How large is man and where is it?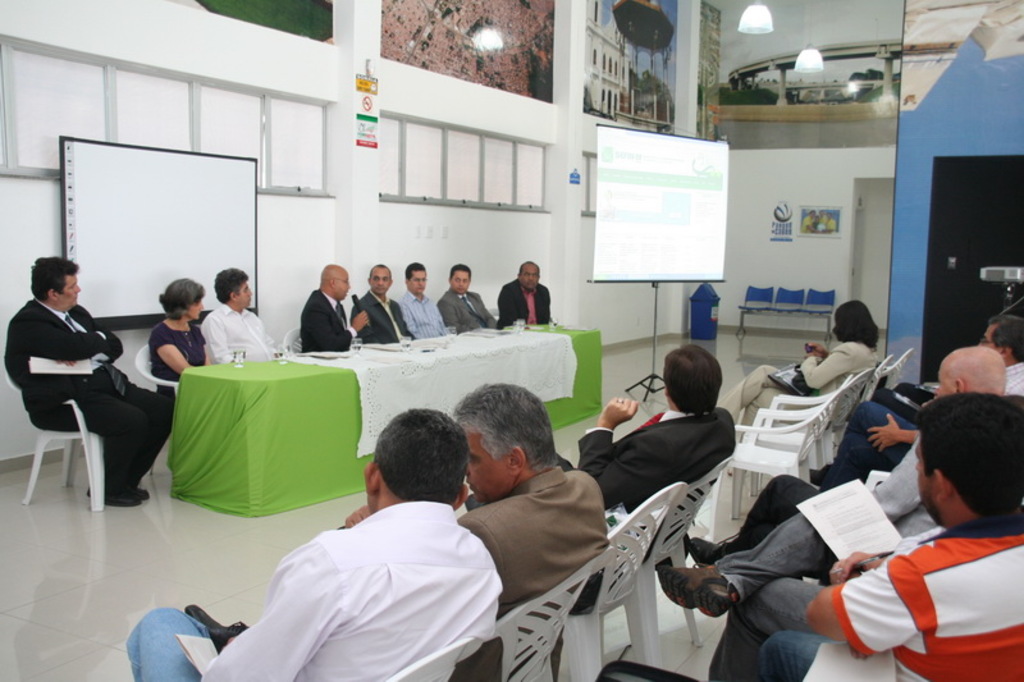
Bounding box: [left=680, top=340, right=1015, bottom=568].
